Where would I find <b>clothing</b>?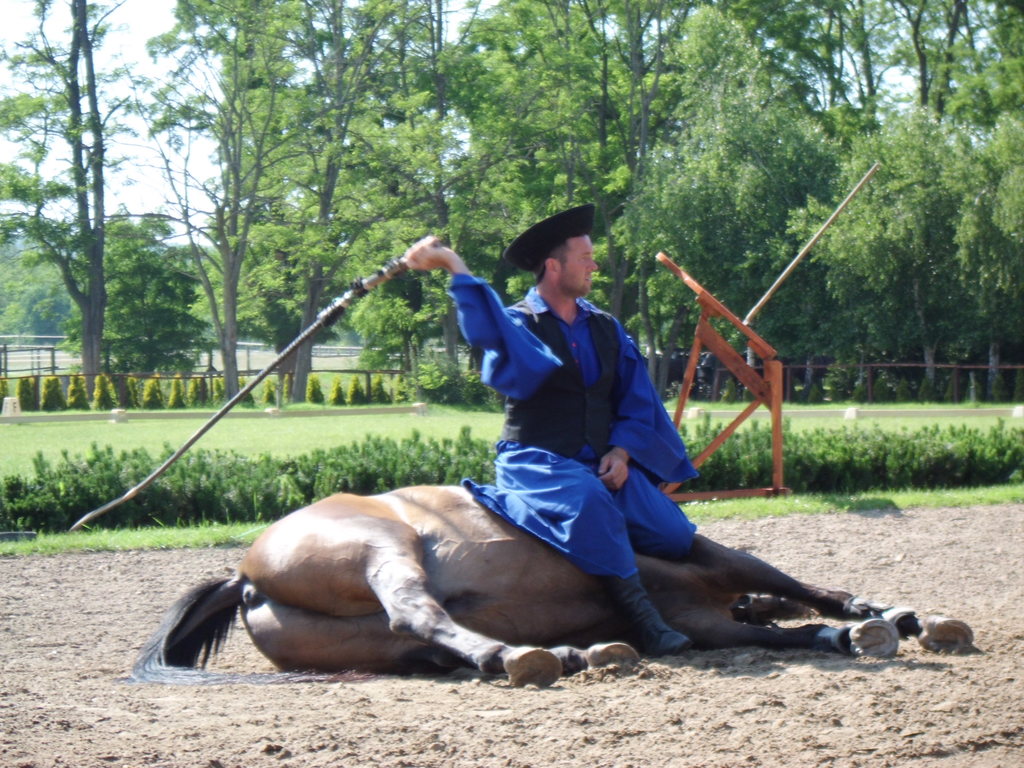
At rect(458, 281, 698, 588).
